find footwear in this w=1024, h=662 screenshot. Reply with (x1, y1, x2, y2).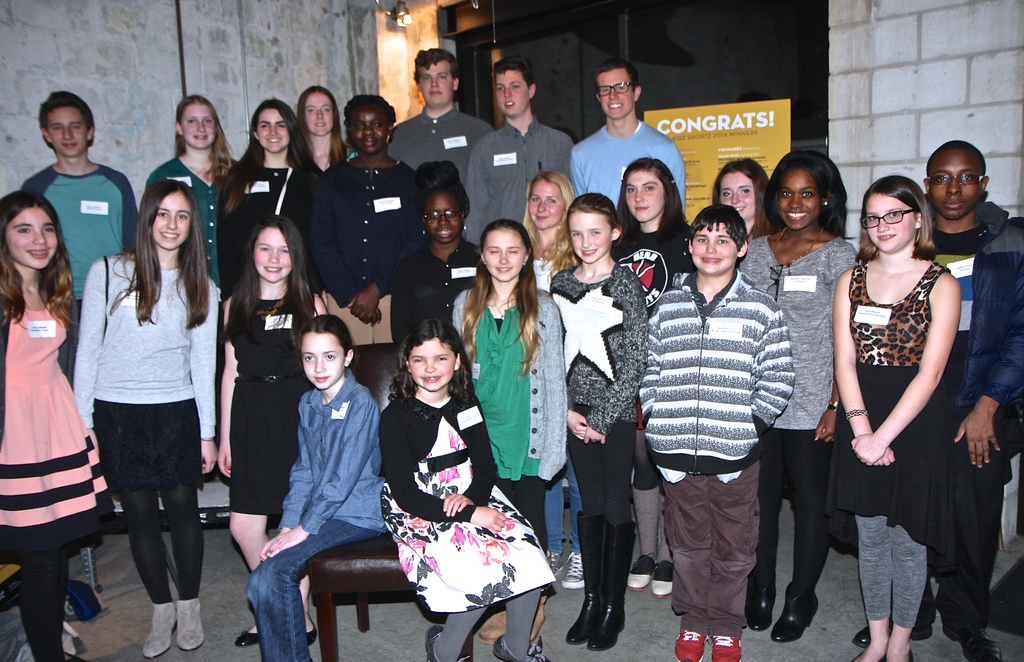
(746, 571, 777, 634).
